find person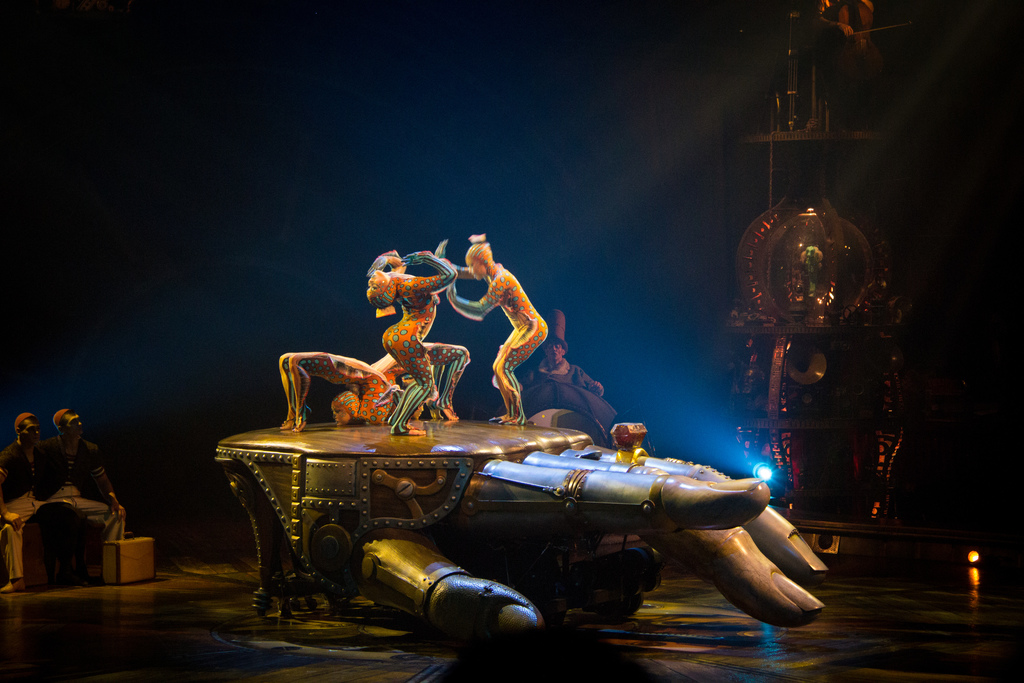
[439, 236, 544, 425]
